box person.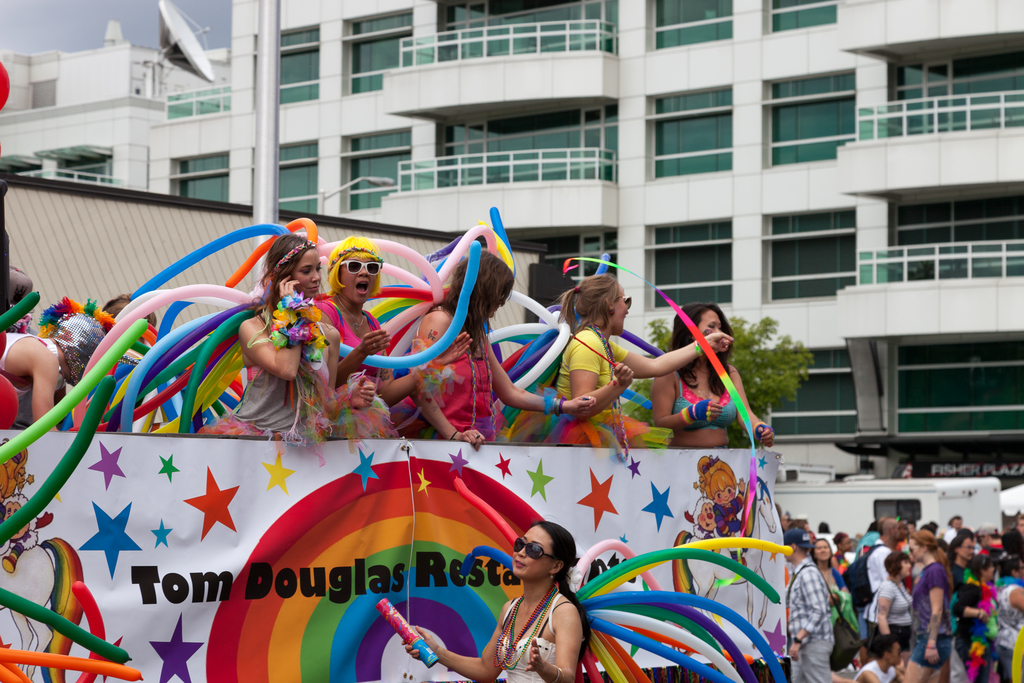
bbox=(865, 547, 910, 682).
